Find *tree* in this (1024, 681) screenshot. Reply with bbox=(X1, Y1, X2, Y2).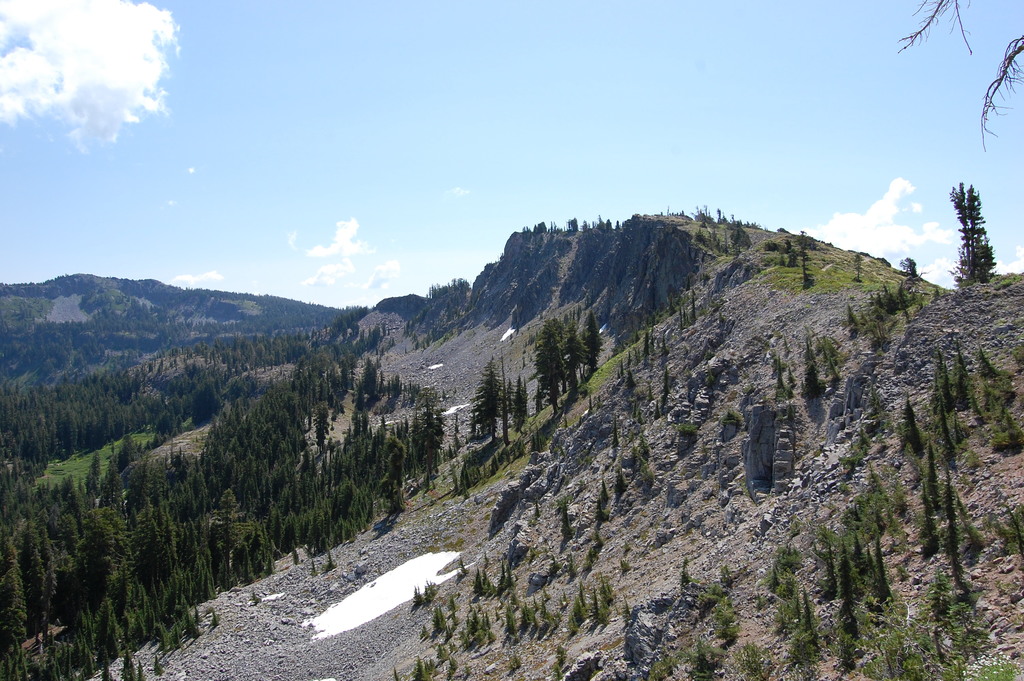
bbox=(947, 170, 1011, 298).
